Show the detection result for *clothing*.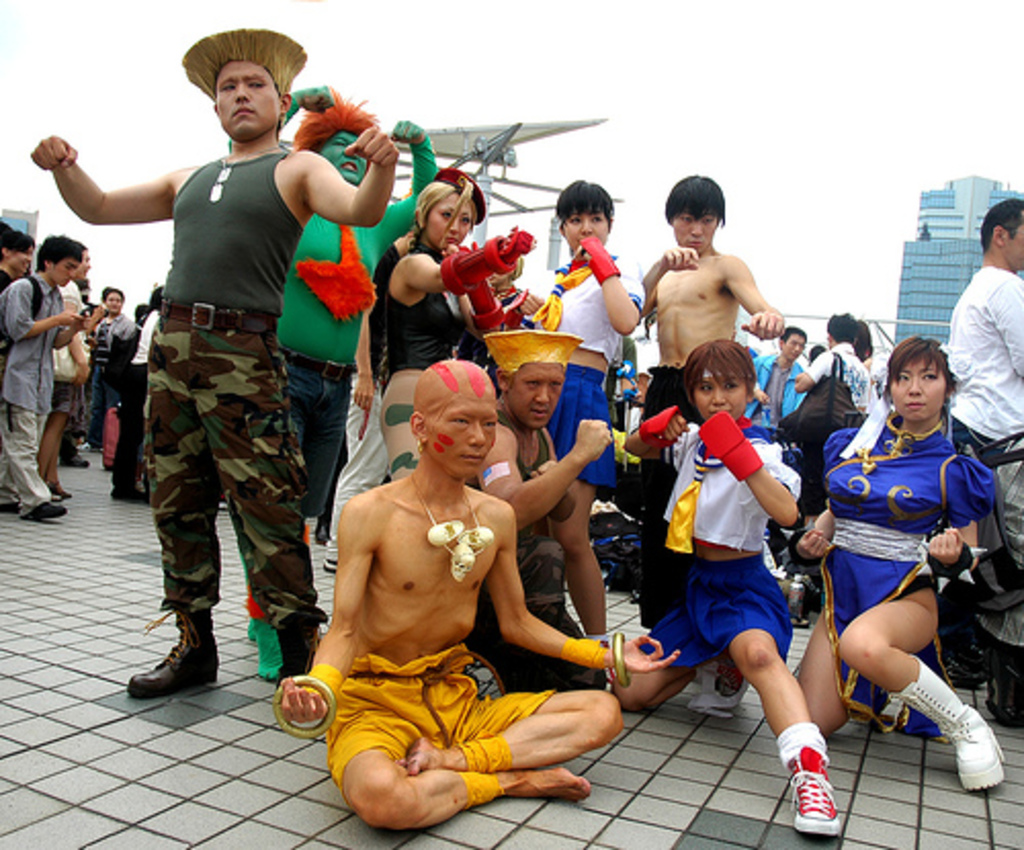
{"left": 37, "top": 277, "right": 94, "bottom": 436}.
